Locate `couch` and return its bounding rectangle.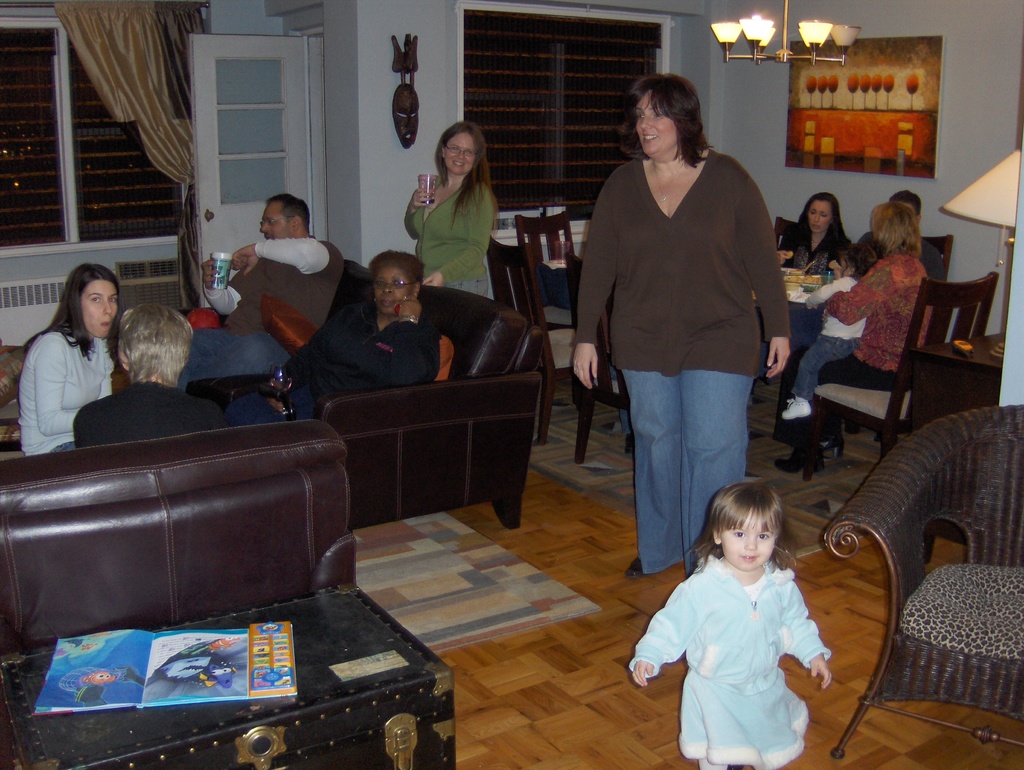
317:257:542:529.
